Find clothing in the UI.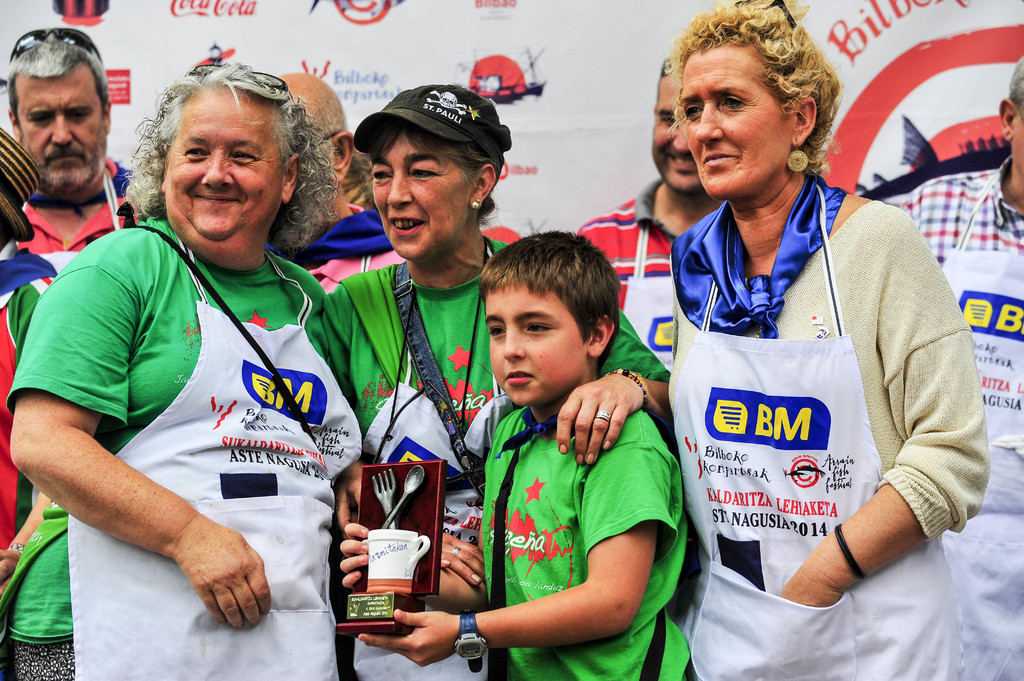
UI element at bbox=[276, 202, 413, 292].
